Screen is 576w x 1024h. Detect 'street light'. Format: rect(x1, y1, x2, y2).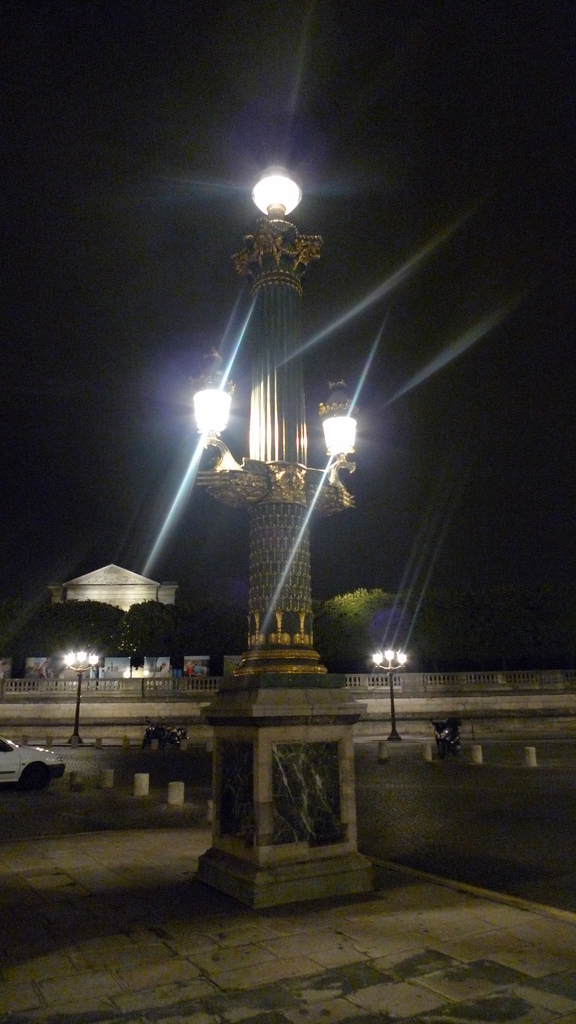
rect(366, 646, 403, 743).
